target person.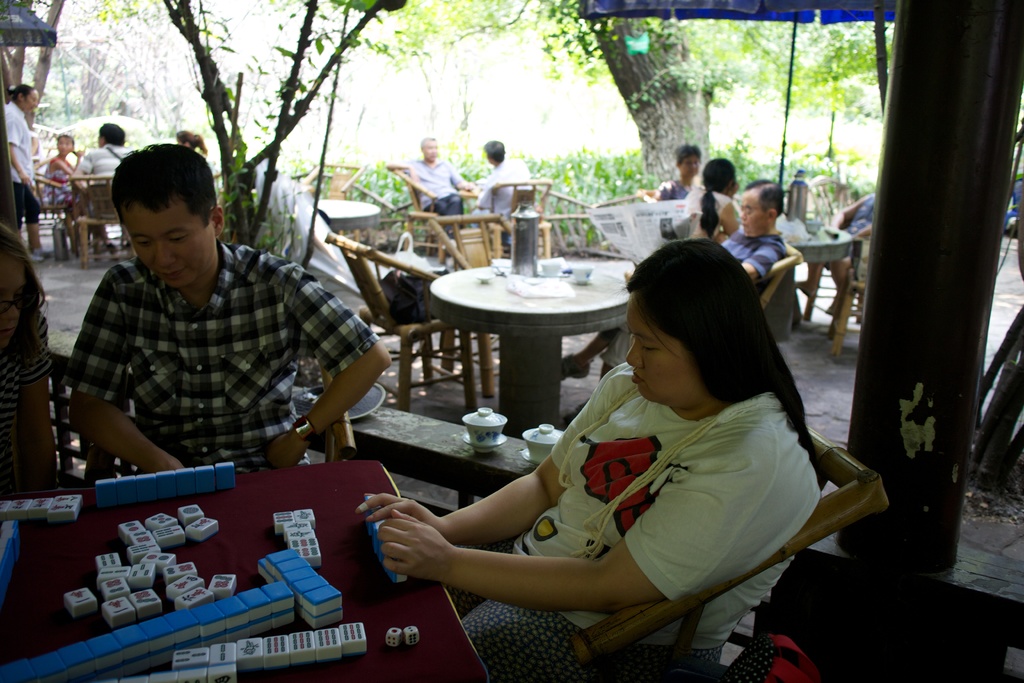
Target region: [175, 129, 209, 160].
